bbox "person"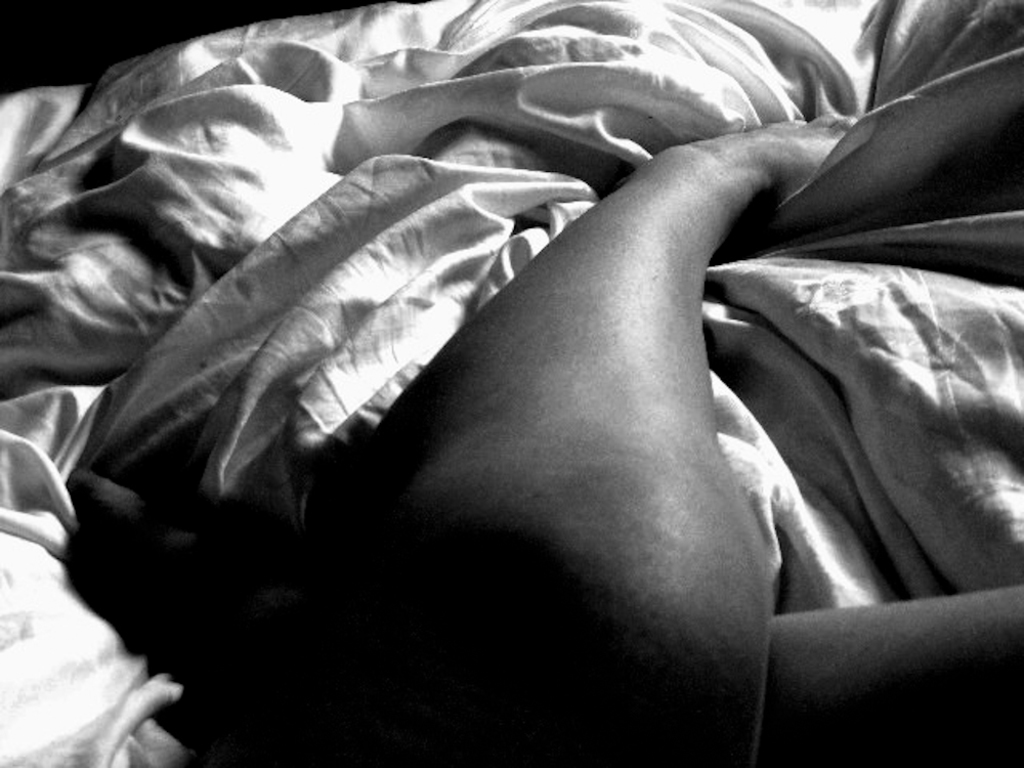
crop(252, 127, 1023, 767)
